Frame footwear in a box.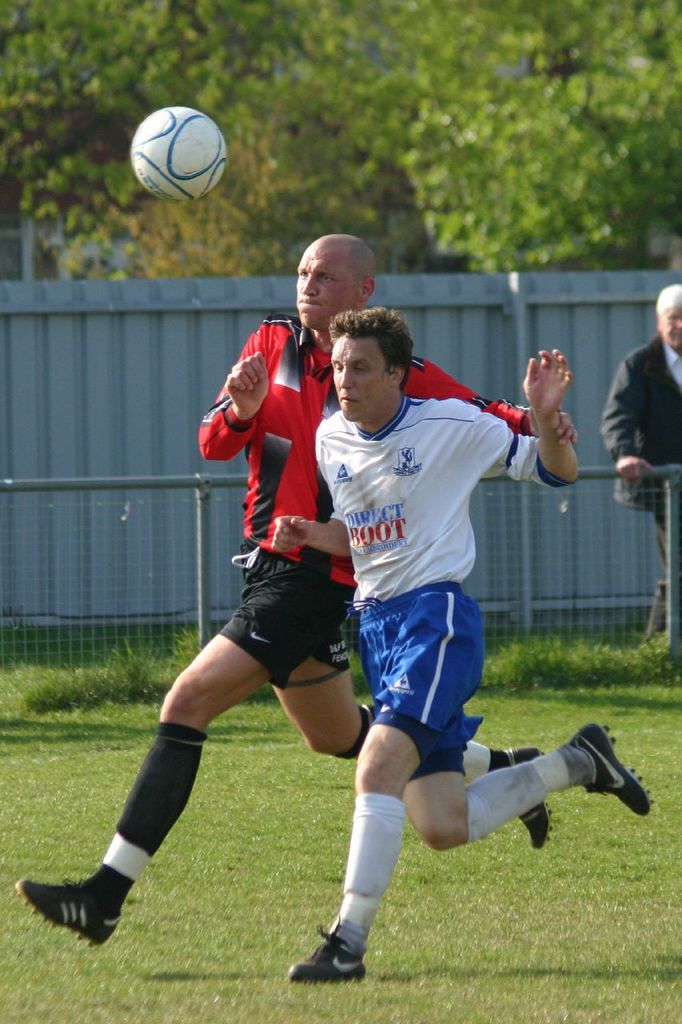
<bbox>12, 874, 123, 949</bbox>.
